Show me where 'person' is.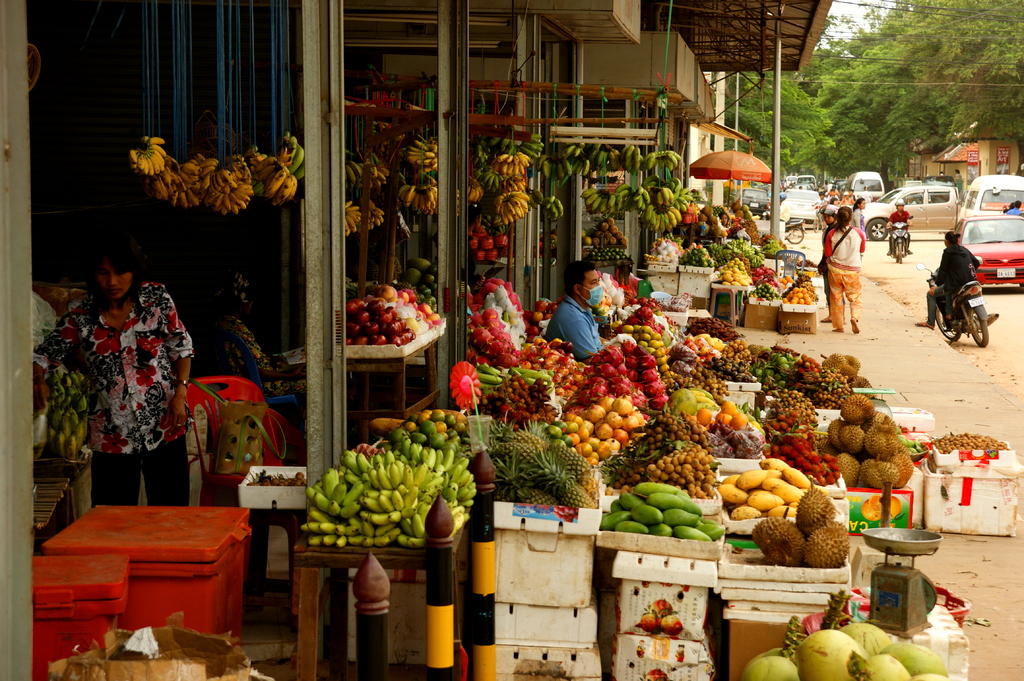
'person' is at [541, 259, 605, 362].
